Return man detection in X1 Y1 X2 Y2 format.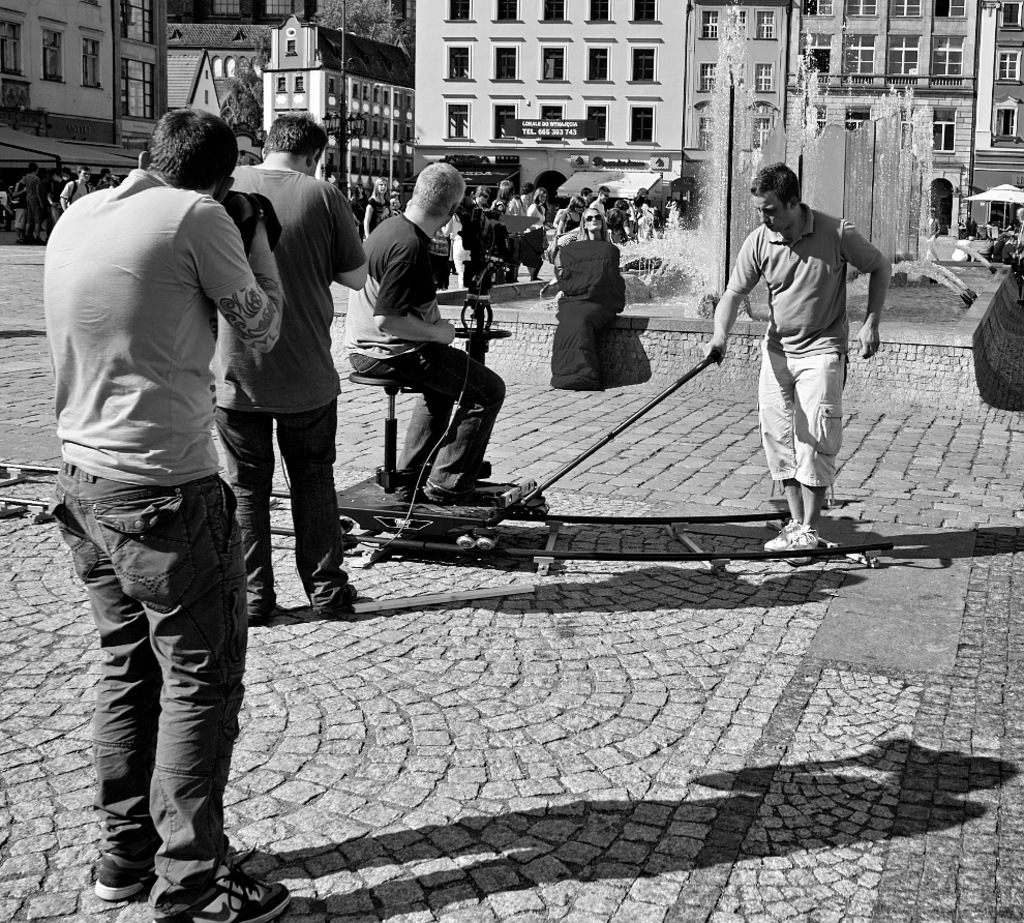
214 119 369 619.
